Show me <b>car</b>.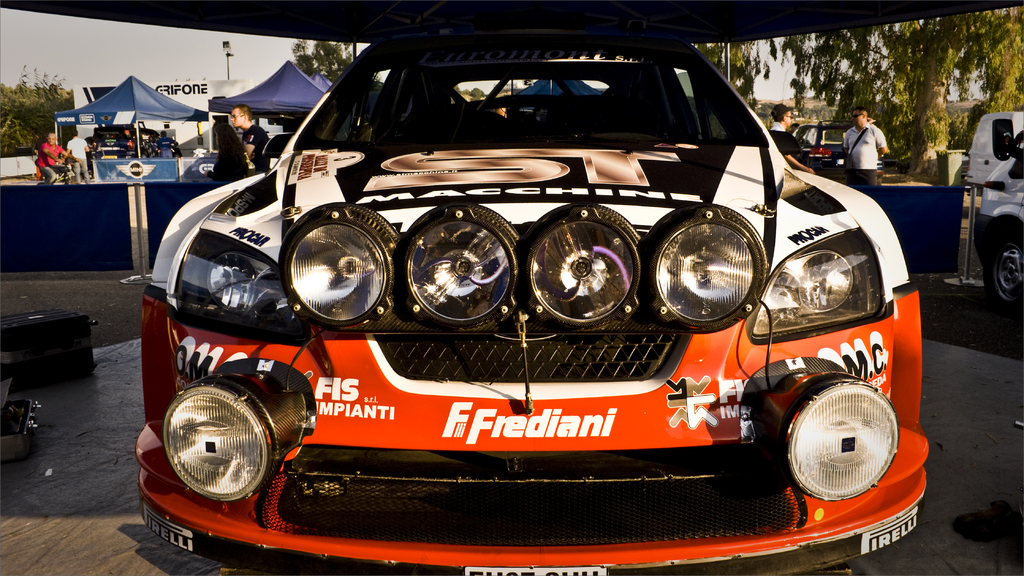
<b>car</b> is here: [left=83, top=122, right=180, bottom=170].
